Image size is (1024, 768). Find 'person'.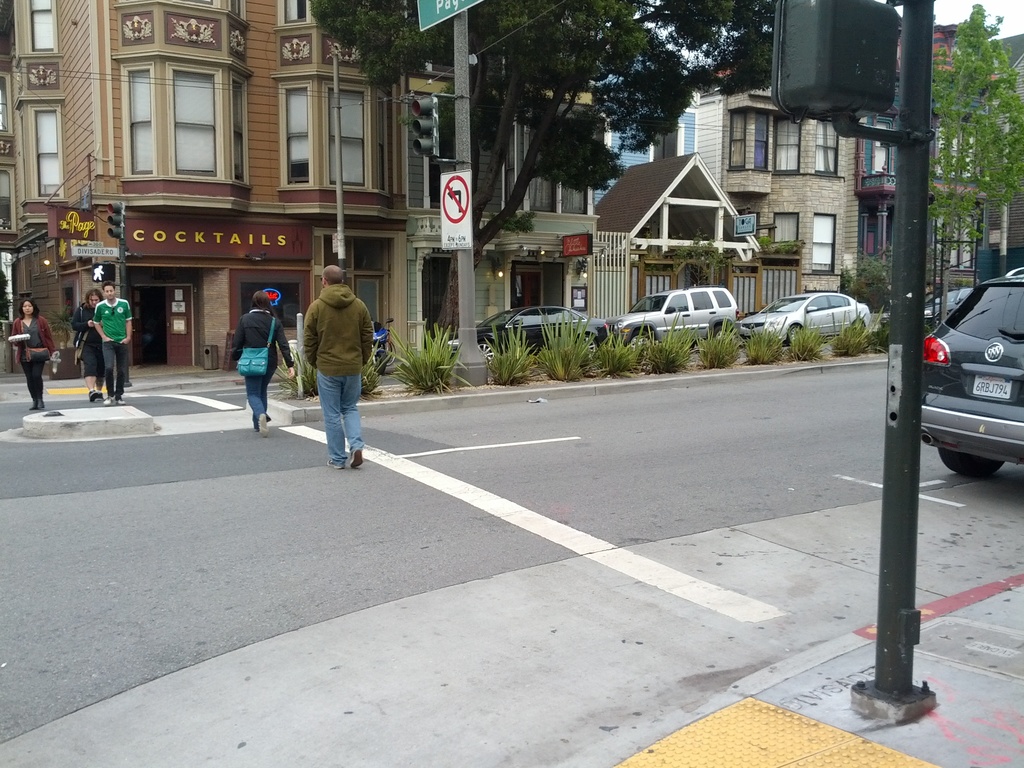
region(8, 297, 56, 410).
